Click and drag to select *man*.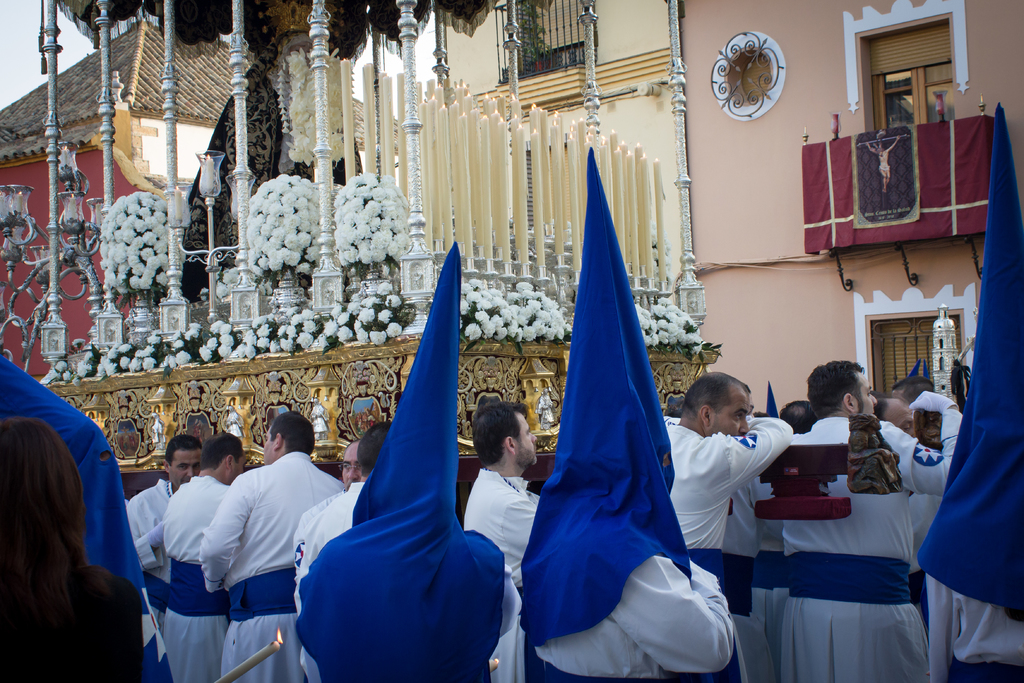
Selection: (x1=669, y1=361, x2=800, y2=592).
